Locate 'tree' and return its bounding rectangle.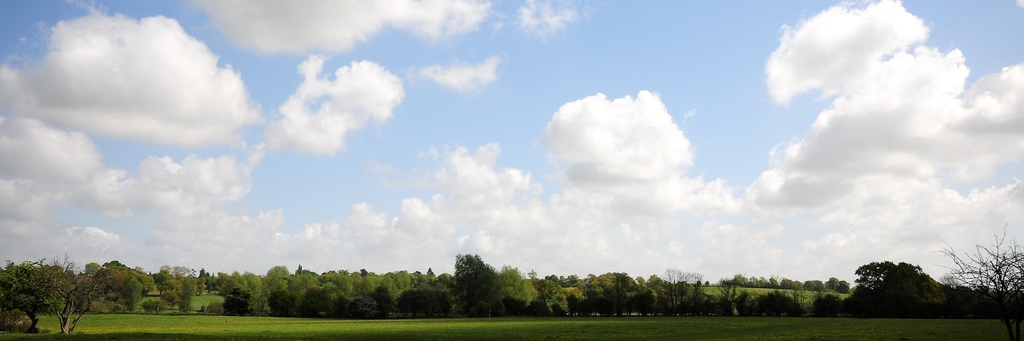
[x1=860, y1=252, x2=943, y2=316].
